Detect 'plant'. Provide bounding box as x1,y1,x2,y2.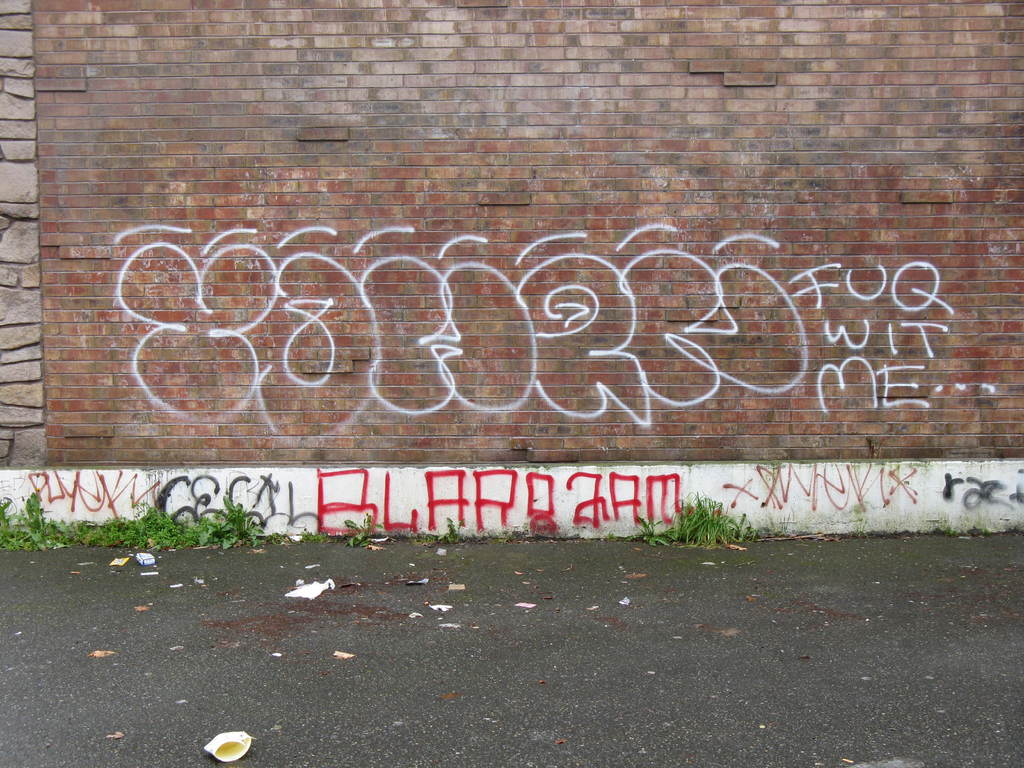
437,512,470,548.
